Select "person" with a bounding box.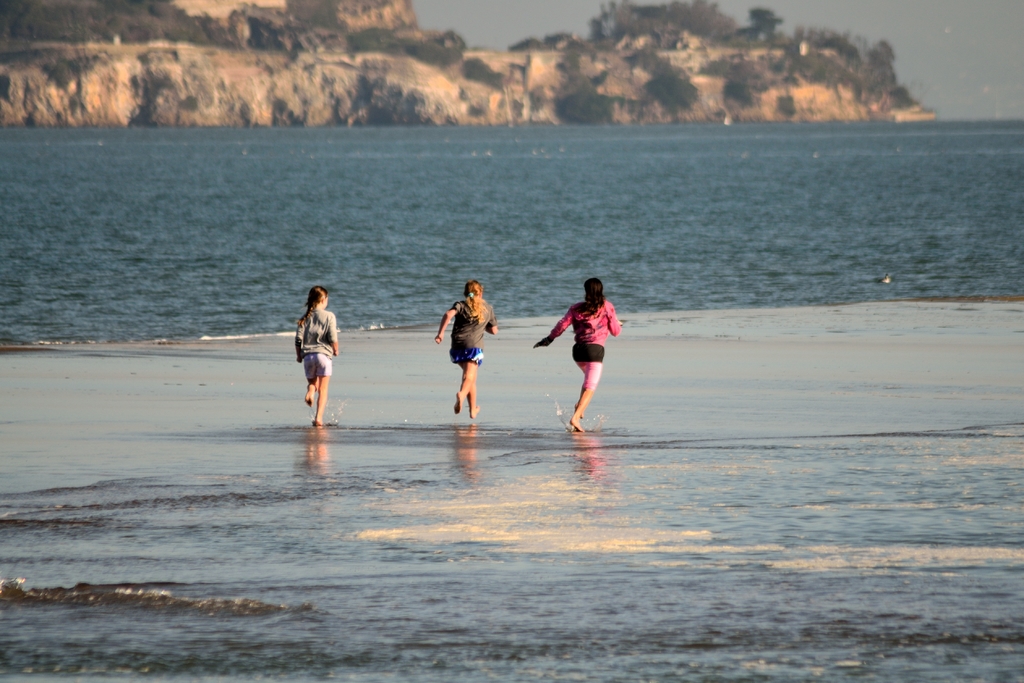
(left=436, top=279, right=495, bottom=418).
